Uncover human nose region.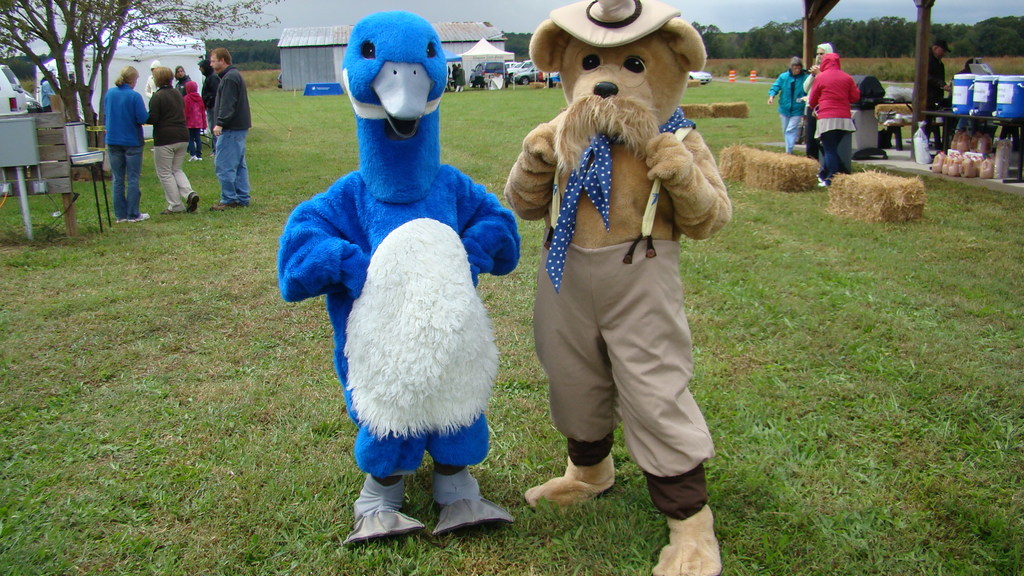
Uncovered: bbox=[177, 71, 181, 72].
